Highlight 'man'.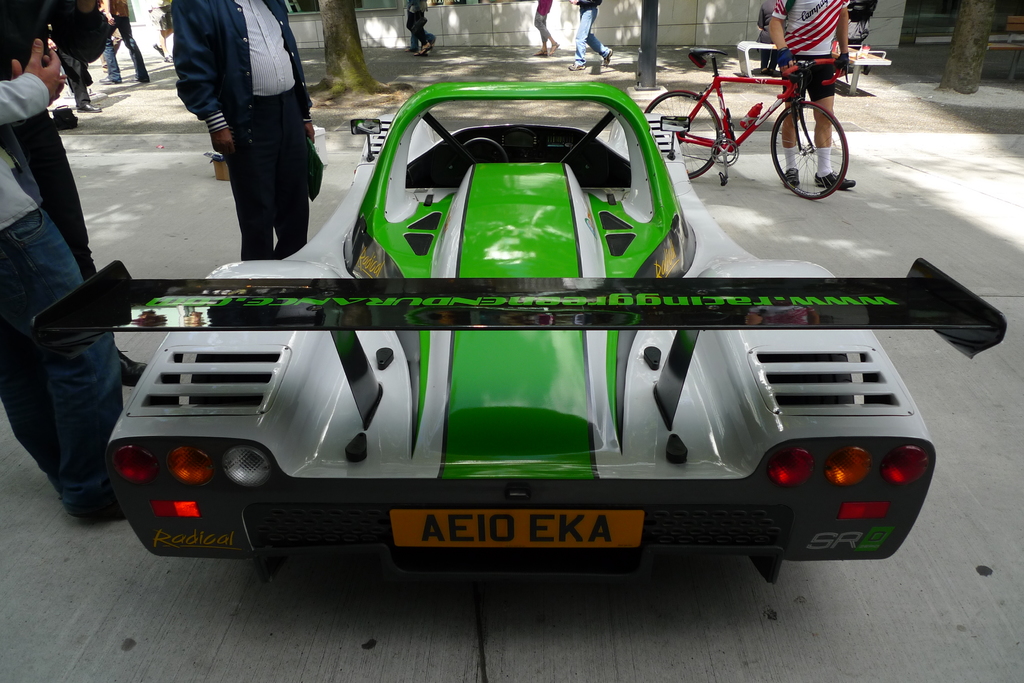
Highlighted region: pyautogui.locateOnScreen(97, 0, 152, 84).
